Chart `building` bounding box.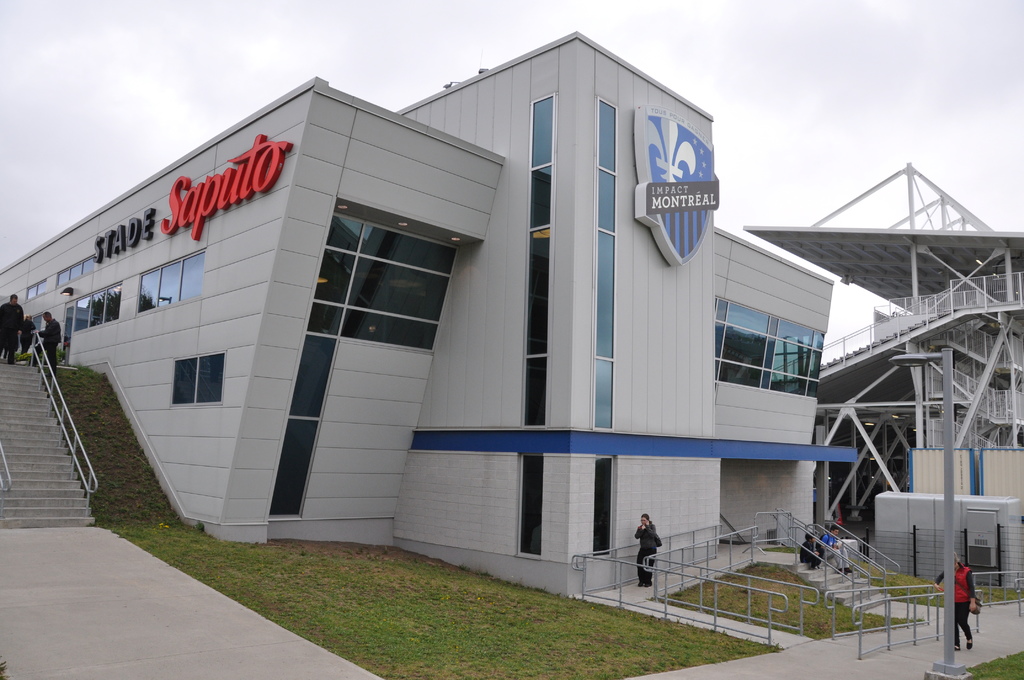
Charted: x1=745 y1=160 x2=1023 y2=565.
